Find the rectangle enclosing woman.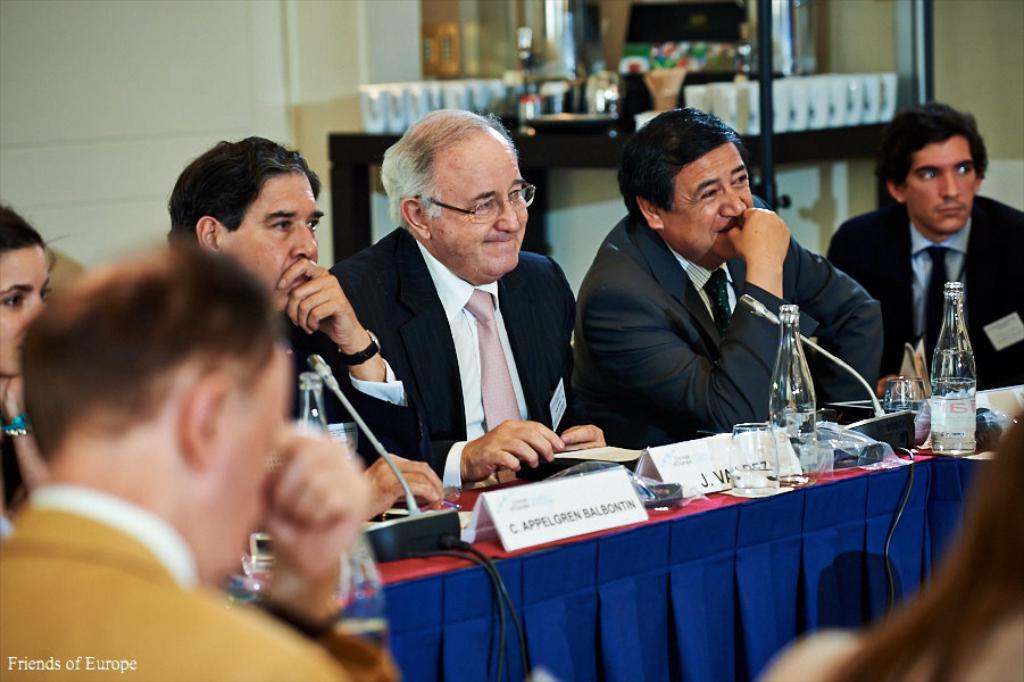
<box>0,207,57,530</box>.
